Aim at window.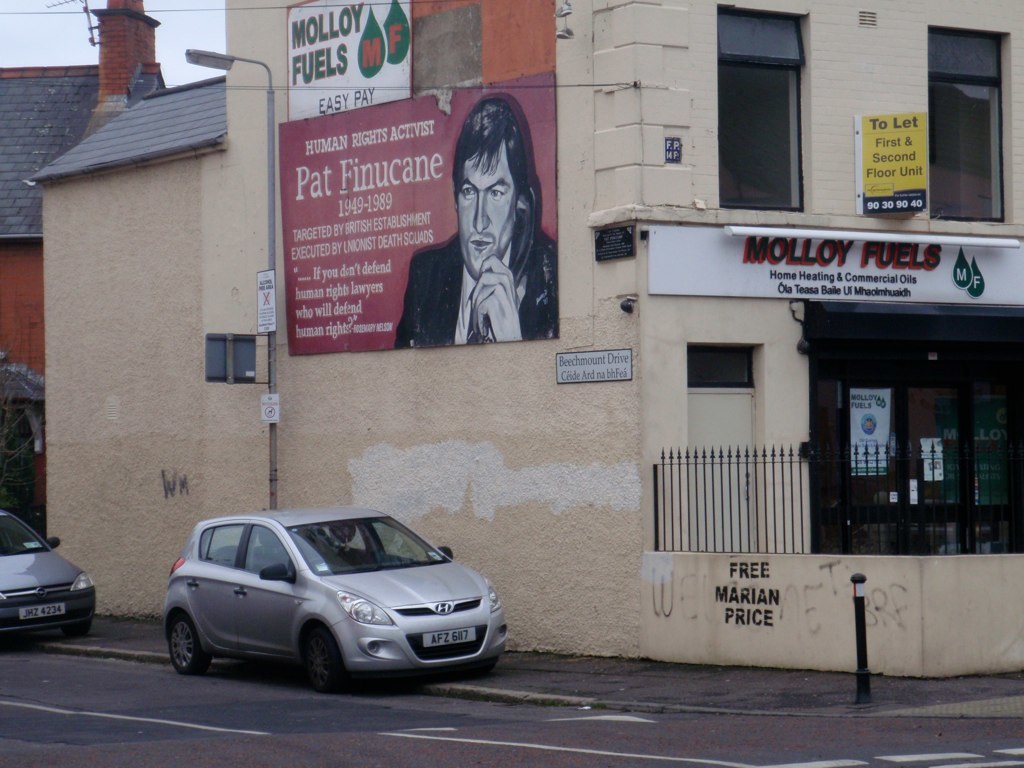
Aimed at Rect(926, 23, 1006, 226).
